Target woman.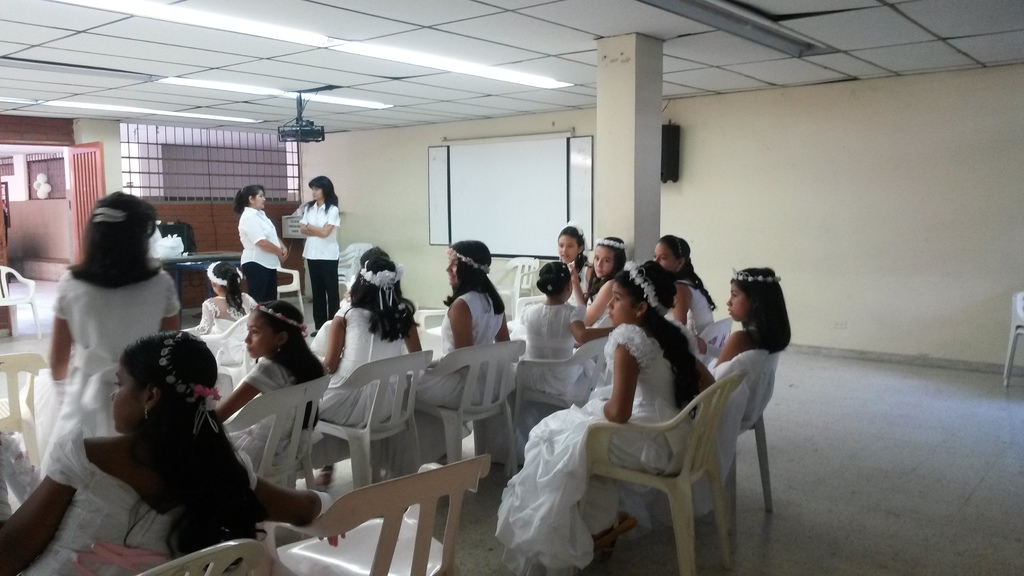
Target region: <bbox>296, 170, 340, 334</bbox>.
